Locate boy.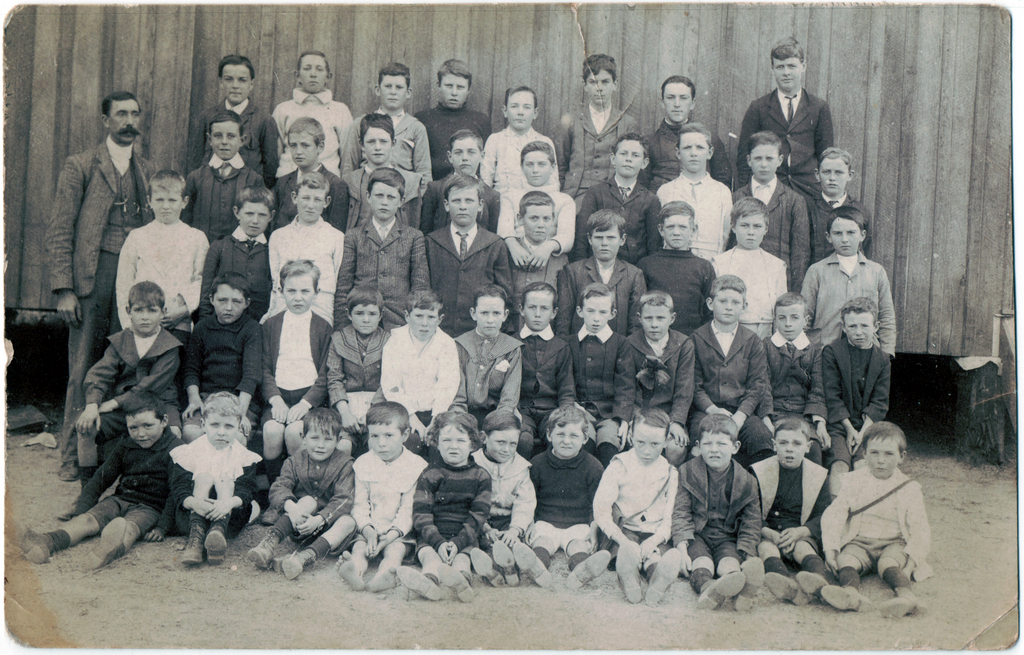
Bounding box: (562,210,648,340).
